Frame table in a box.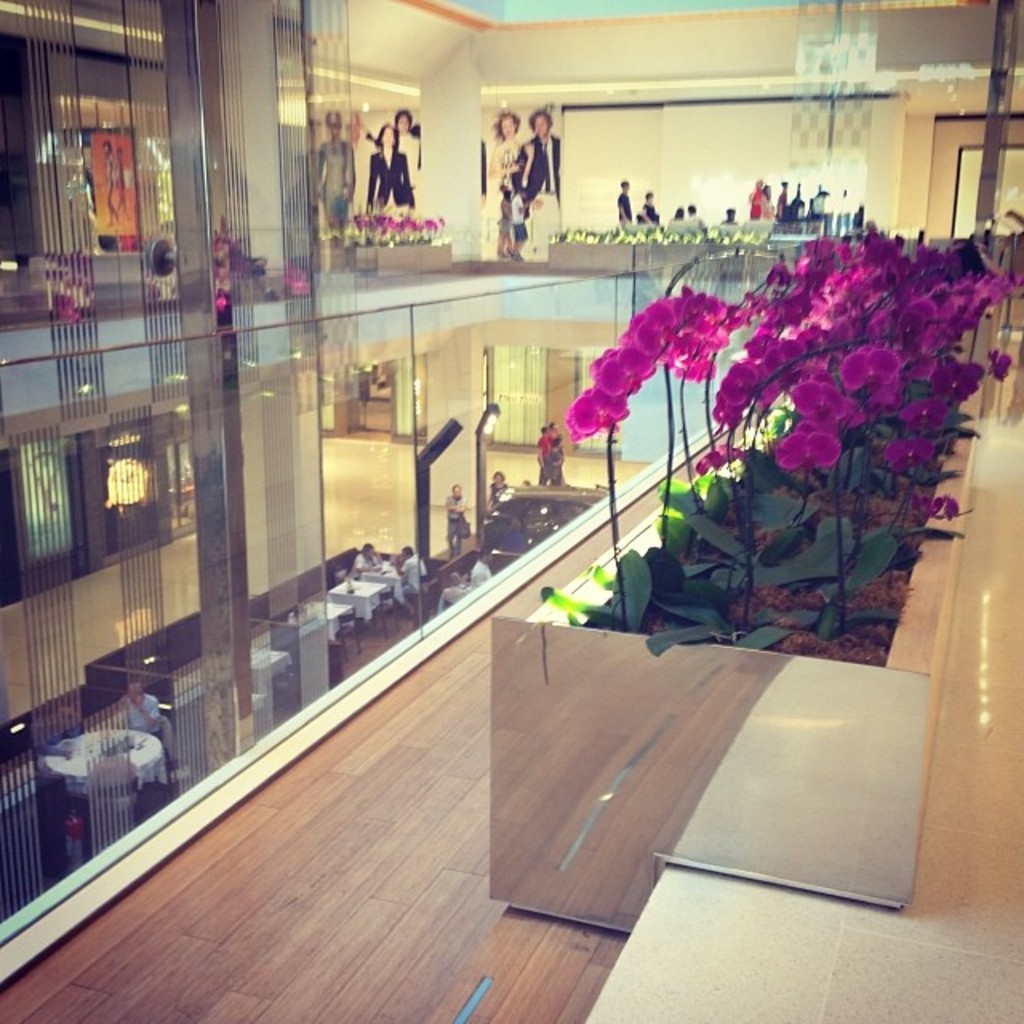
detection(246, 643, 298, 696).
